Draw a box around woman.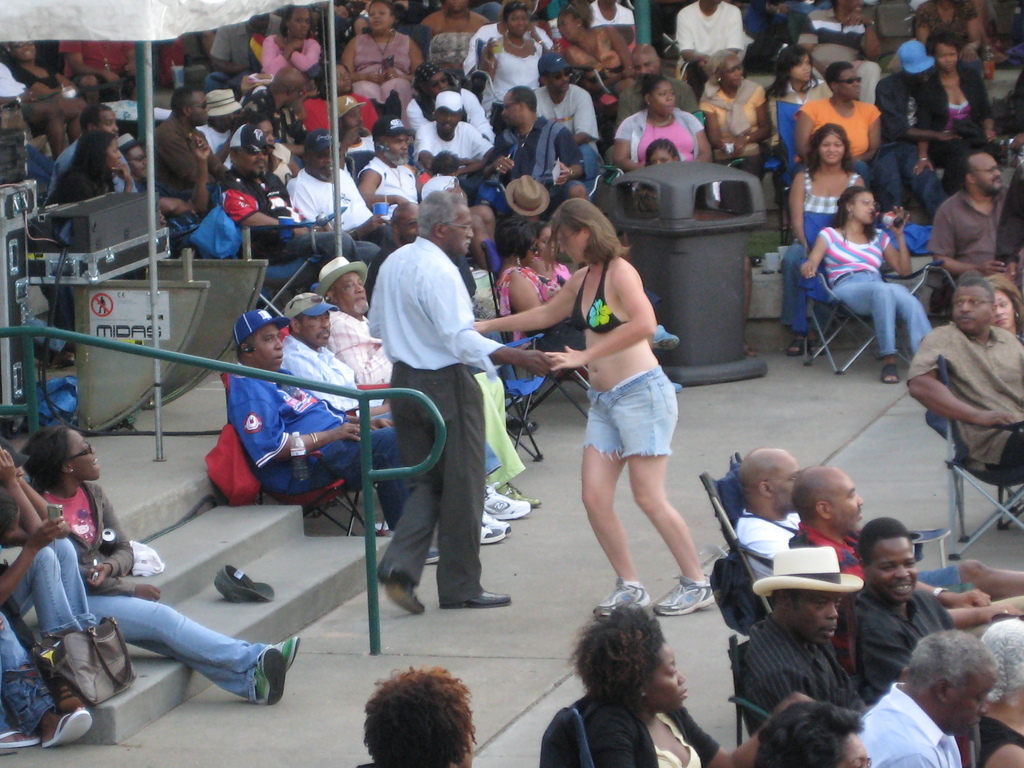
568:600:801:767.
